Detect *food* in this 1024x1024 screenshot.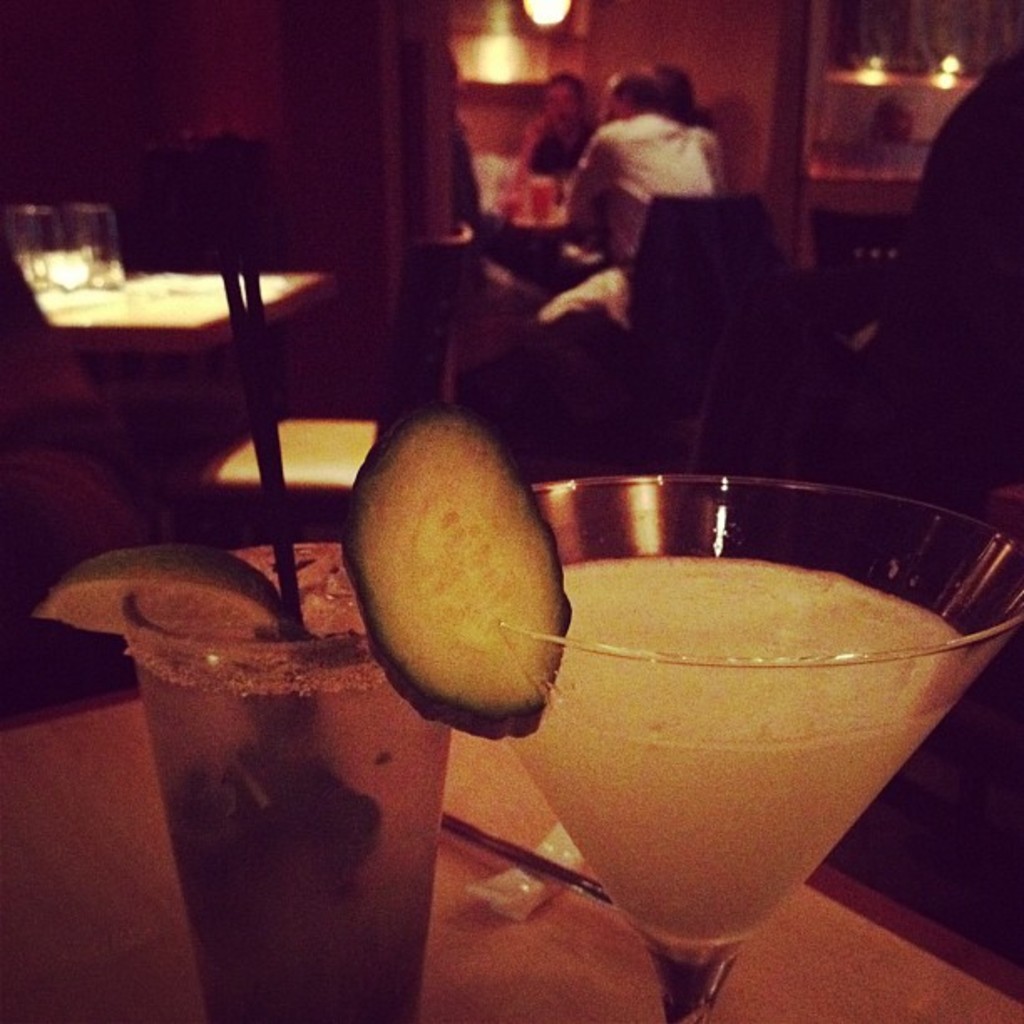
Detection: box=[328, 403, 572, 733].
